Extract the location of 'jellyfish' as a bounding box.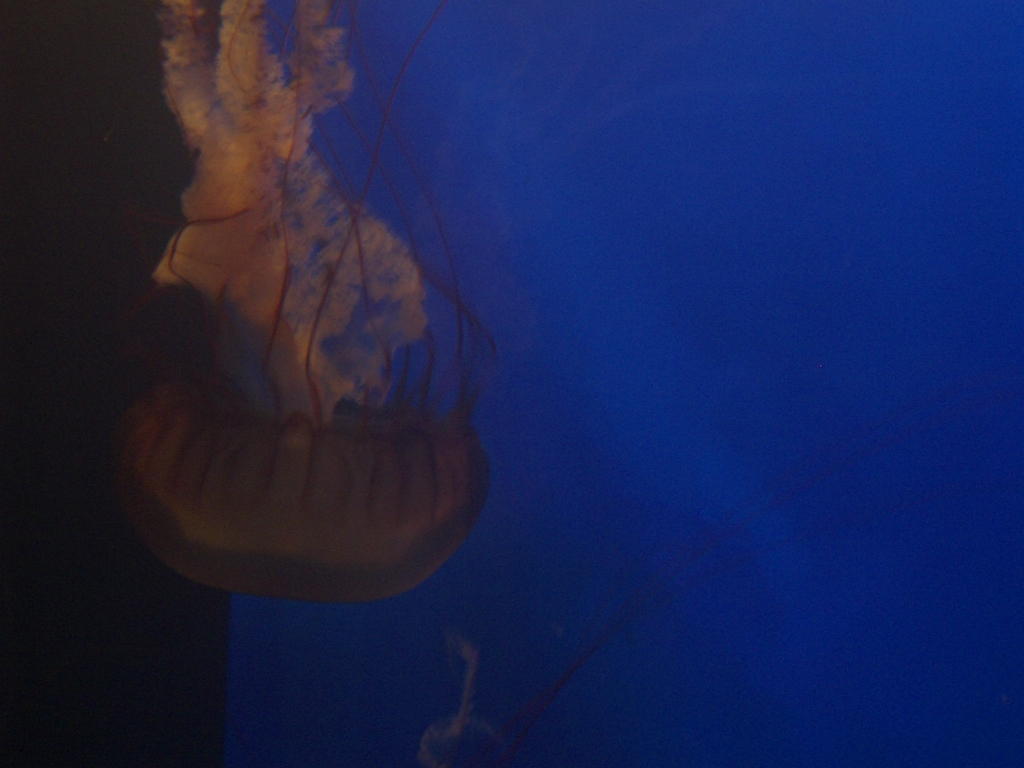
[left=0, top=4, right=502, bottom=604].
